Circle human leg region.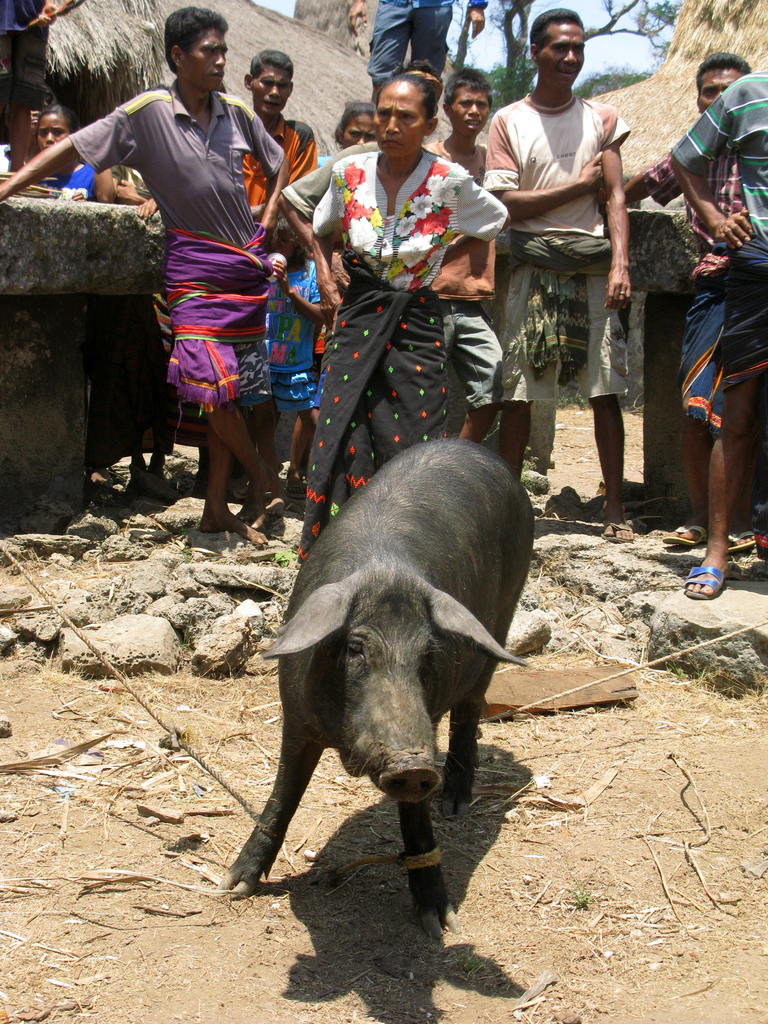
Region: 271,409,308,483.
